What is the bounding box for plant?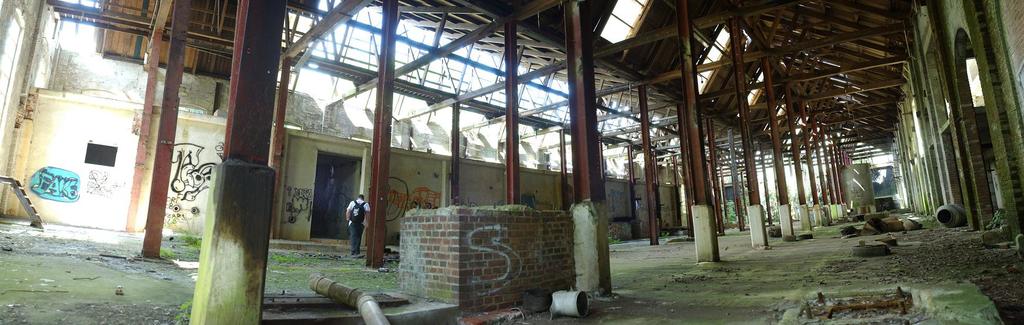
(left=984, top=208, right=1004, bottom=231).
